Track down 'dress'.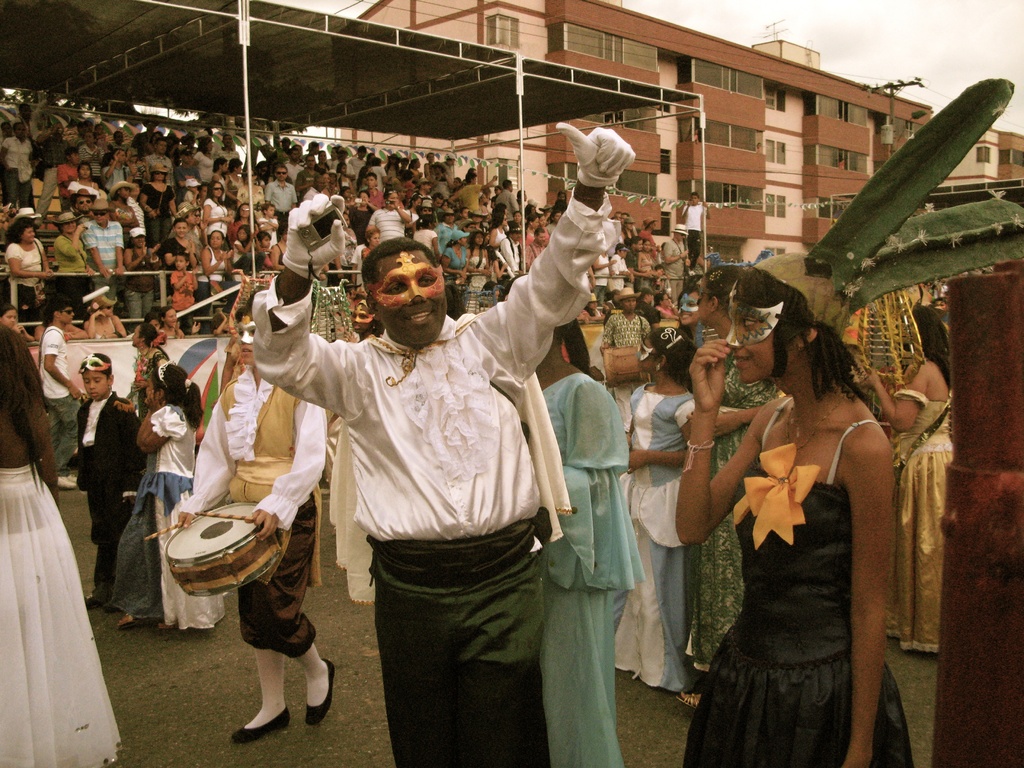
Tracked to rect(540, 371, 646, 767).
